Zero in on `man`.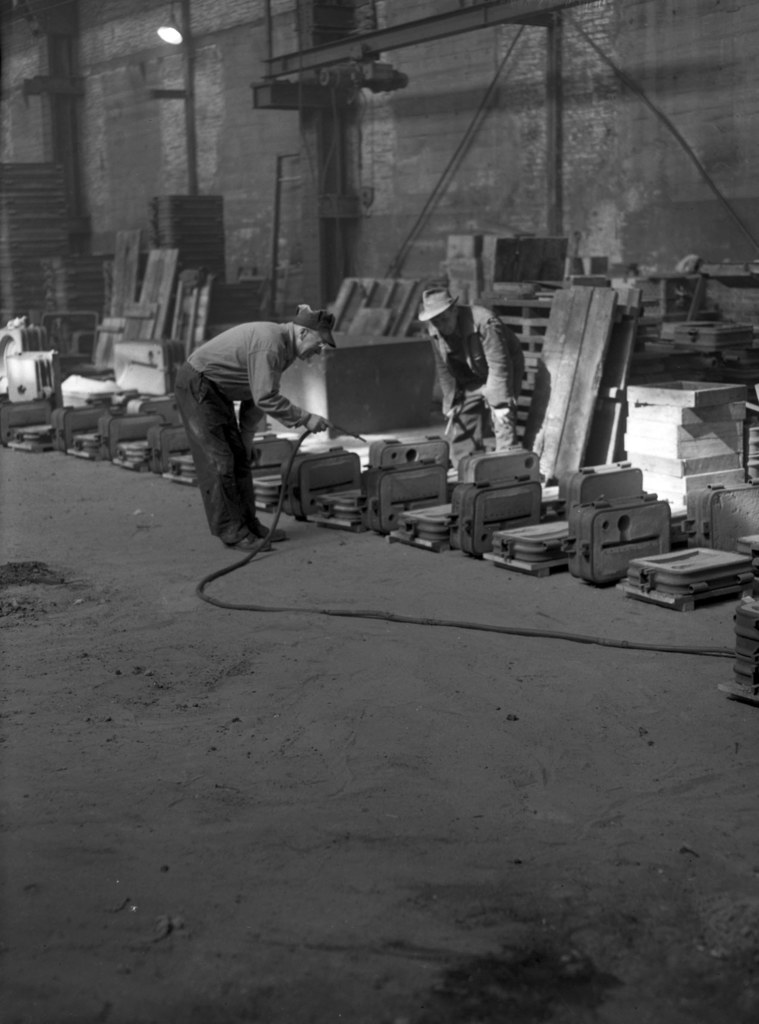
Zeroed in: [left=184, top=294, right=339, bottom=554].
